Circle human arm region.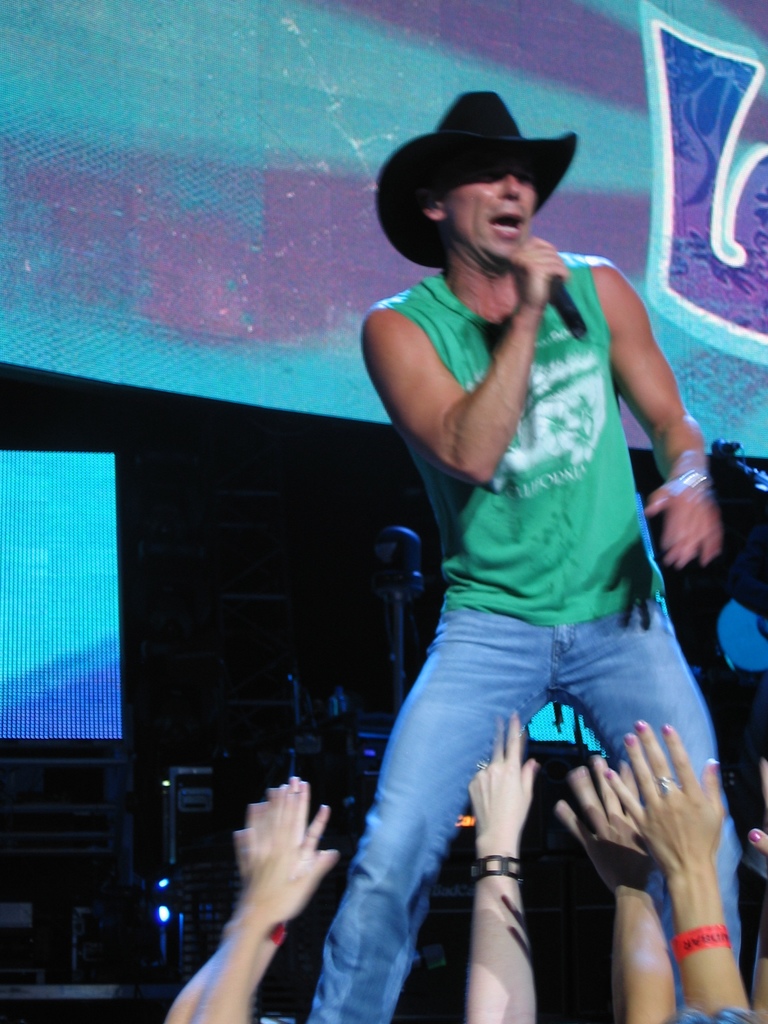
Region: (464, 709, 539, 1023).
